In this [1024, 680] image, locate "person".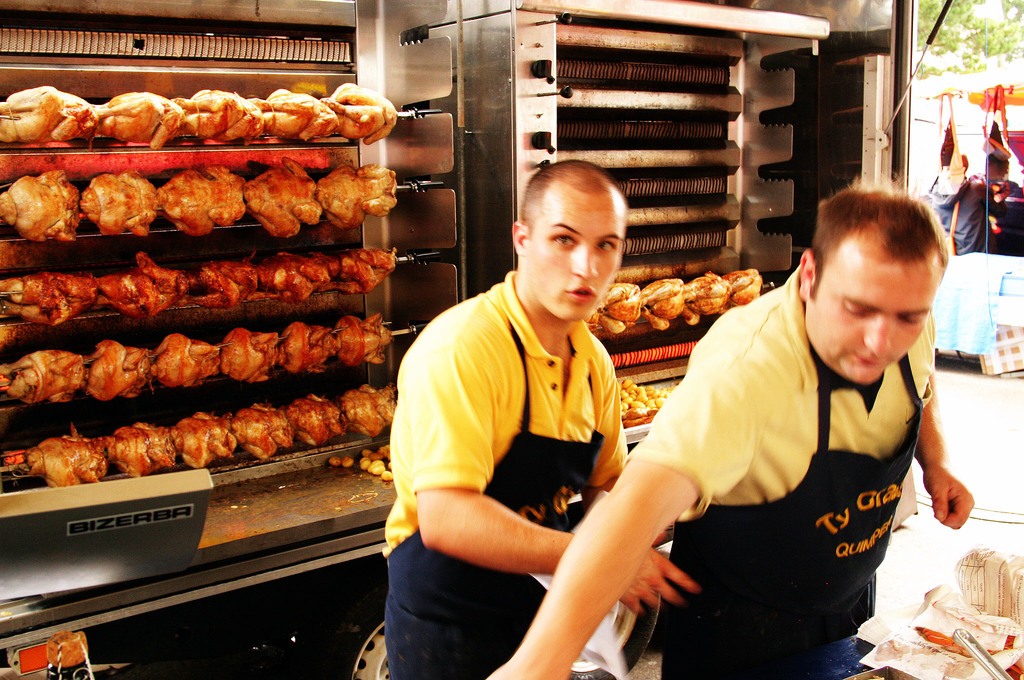
Bounding box: region(977, 147, 1023, 259).
